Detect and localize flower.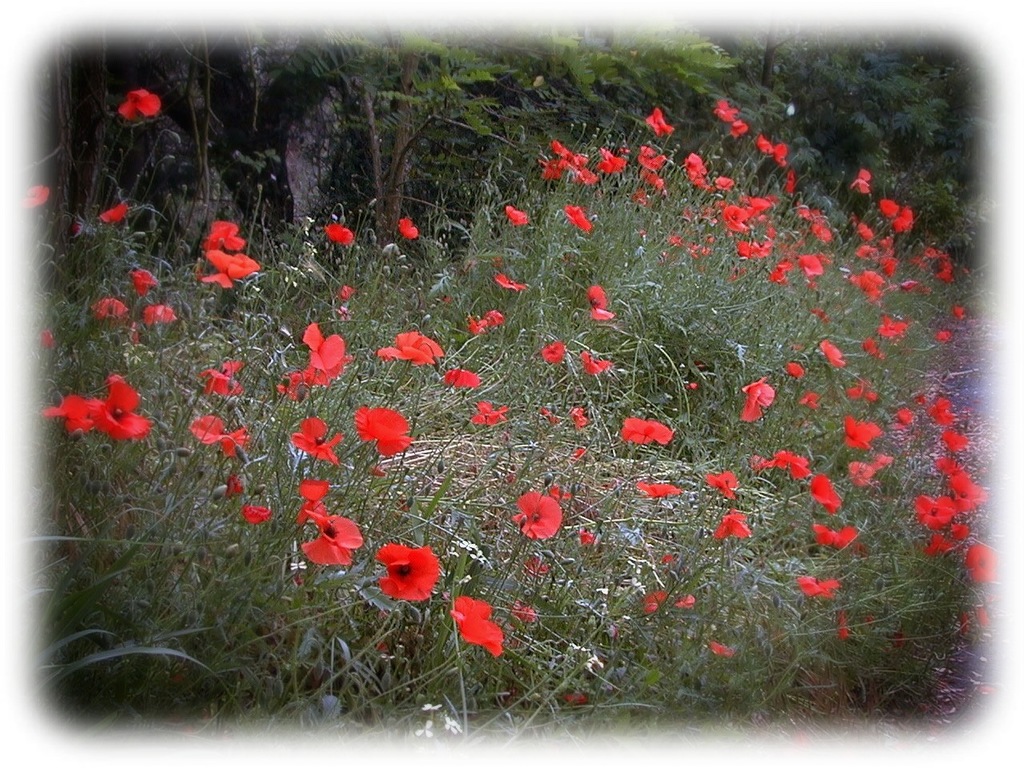
Localized at rect(707, 466, 735, 494).
